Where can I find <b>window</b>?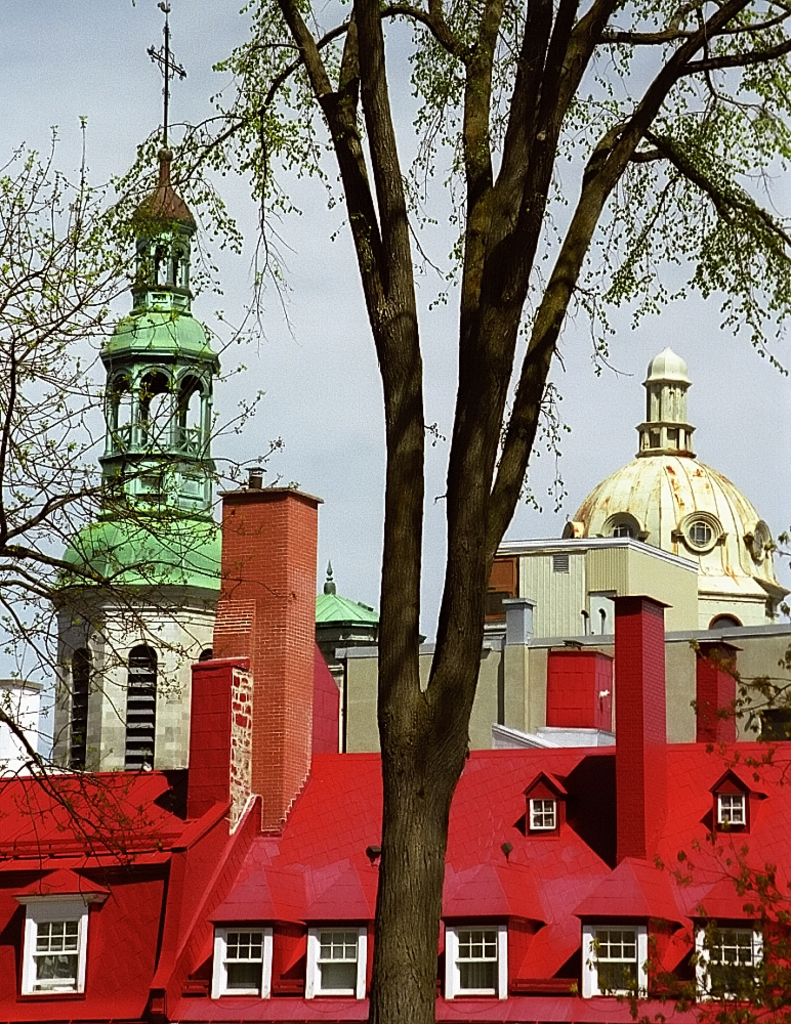
You can find it at region(714, 769, 766, 823).
